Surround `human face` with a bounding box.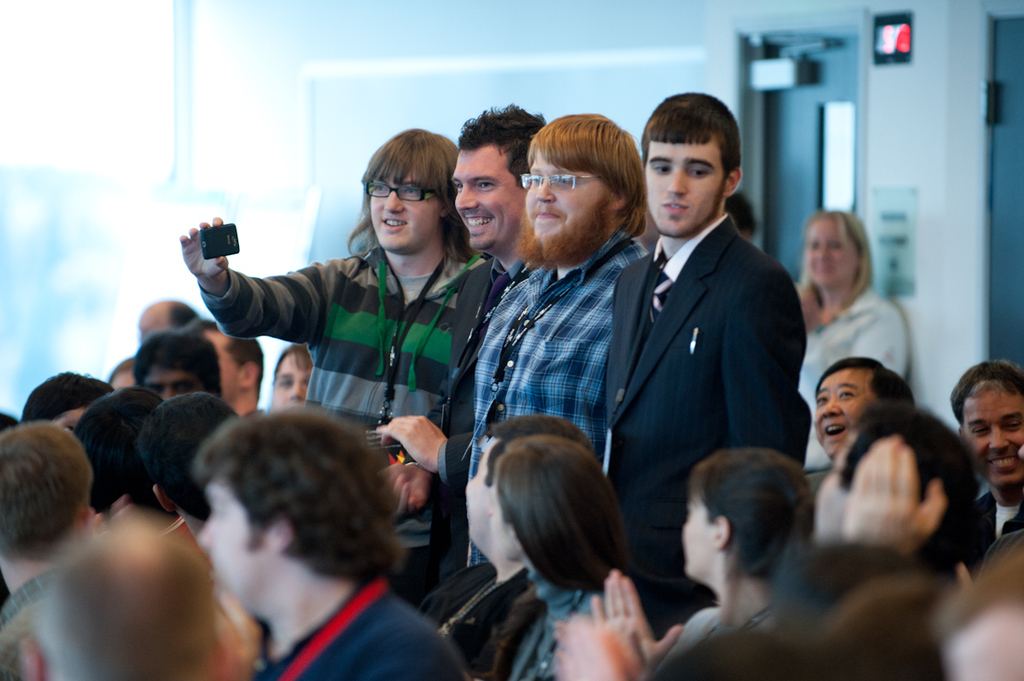
[450,149,523,254].
